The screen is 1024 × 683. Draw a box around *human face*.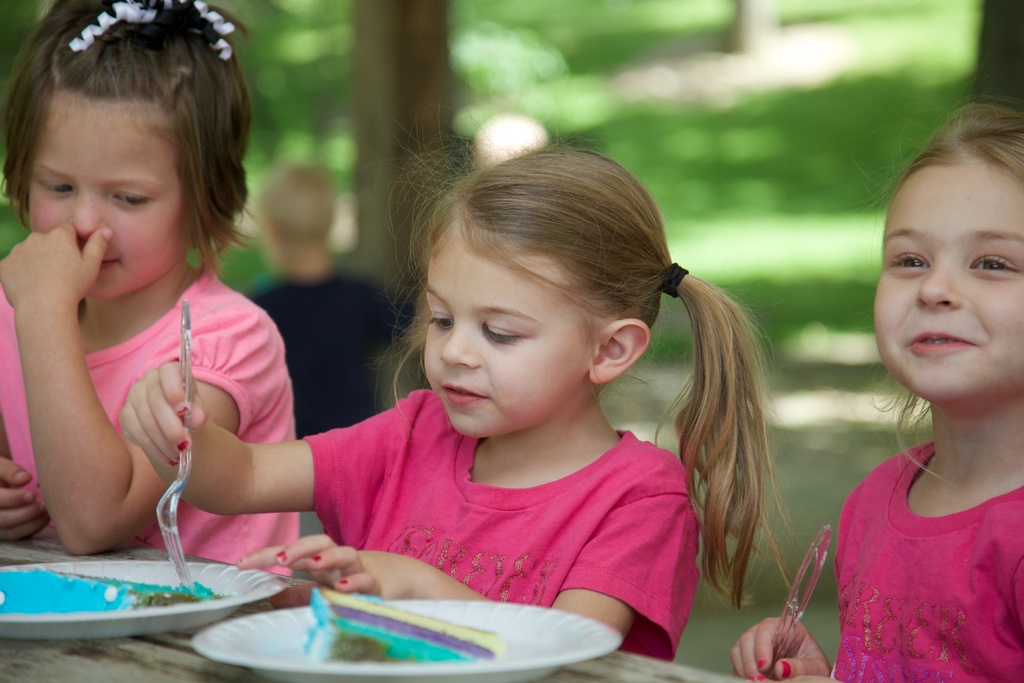
<region>26, 95, 194, 299</region>.
